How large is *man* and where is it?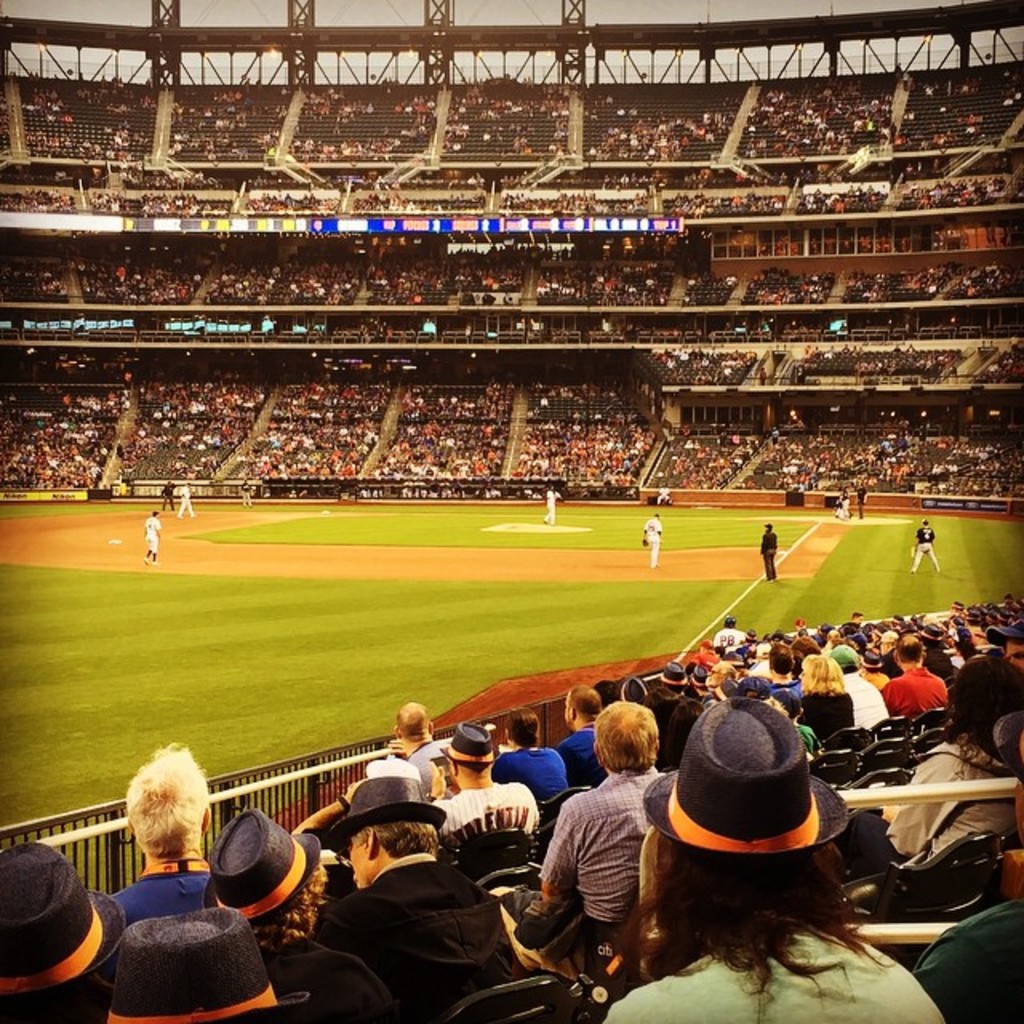
Bounding box: {"left": 426, "top": 717, "right": 547, "bottom": 853}.
